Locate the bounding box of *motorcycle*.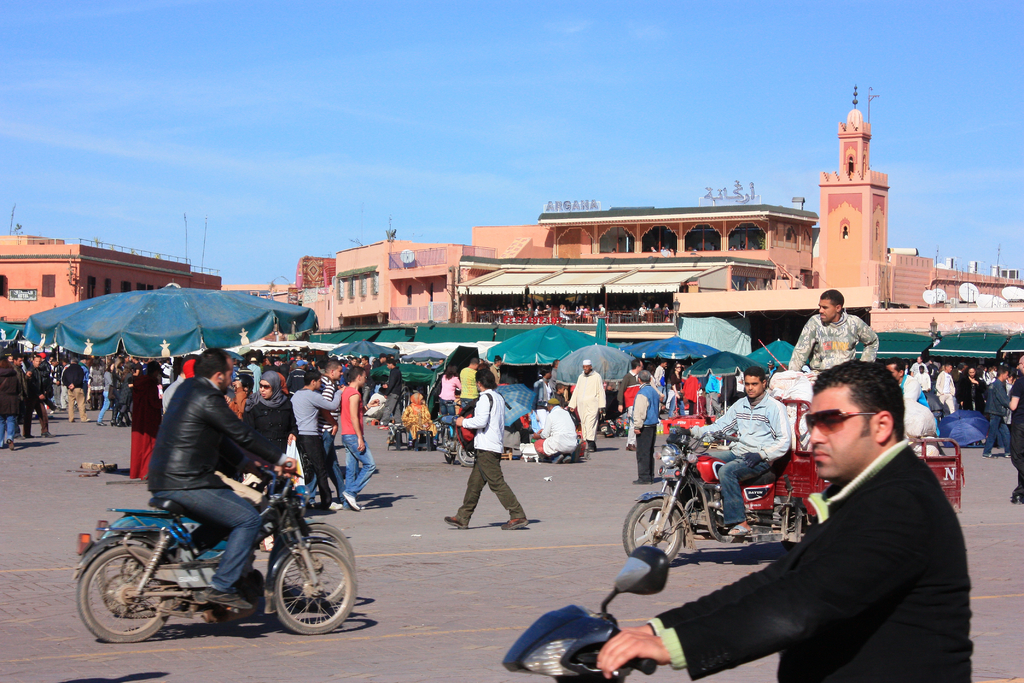
Bounding box: bbox(64, 463, 368, 650).
